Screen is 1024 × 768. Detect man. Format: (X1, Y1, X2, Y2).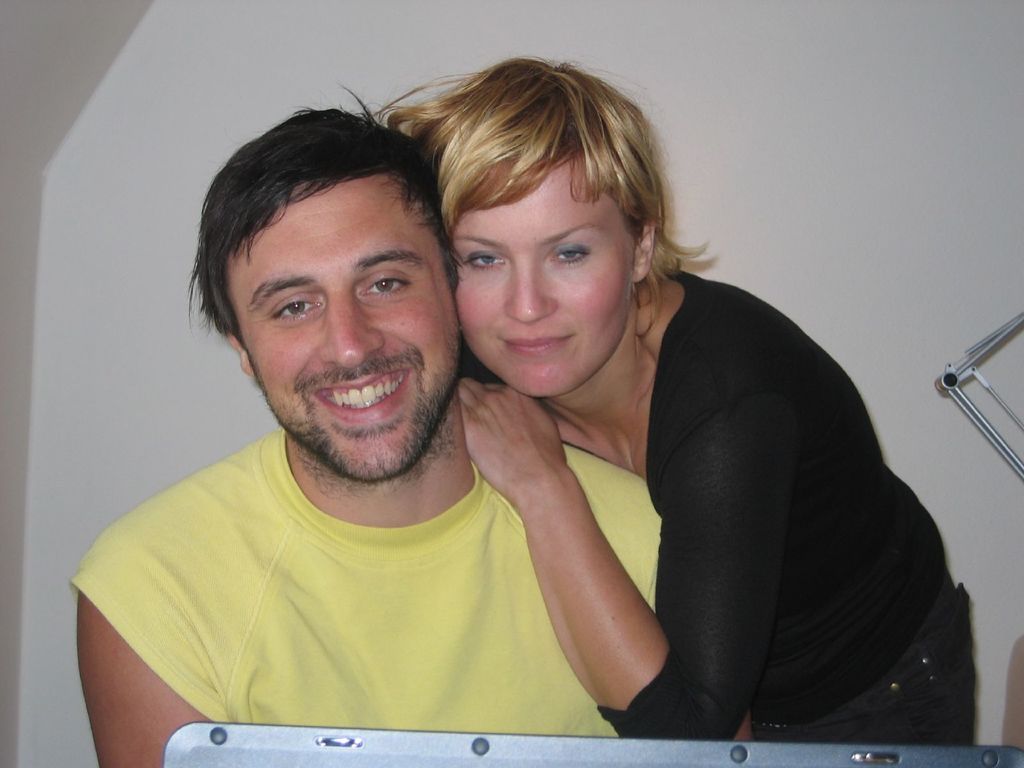
(79, 90, 705, 744).
